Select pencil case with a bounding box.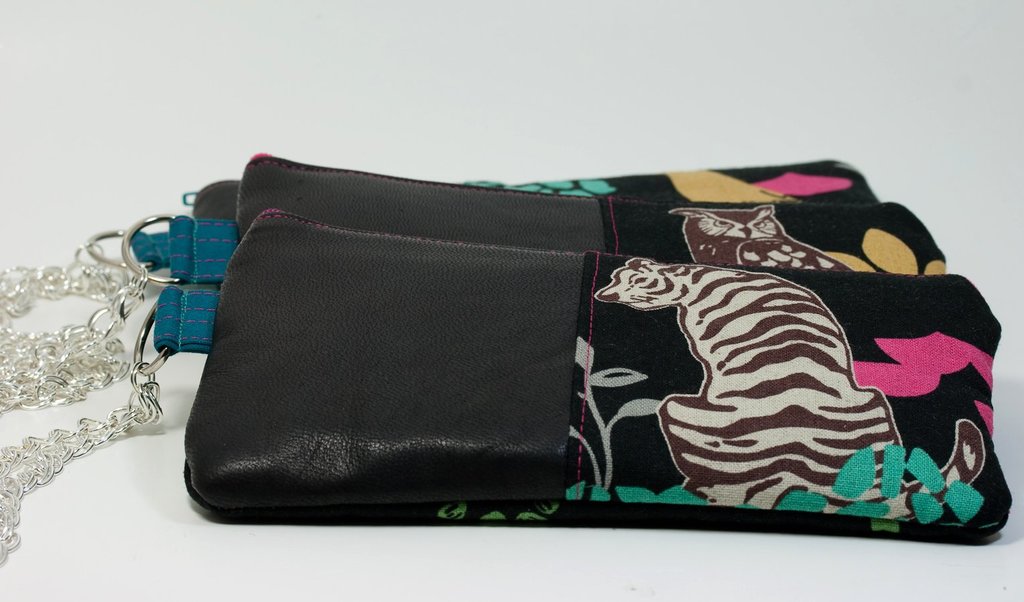
bbox(0, 149, 942, 411).
